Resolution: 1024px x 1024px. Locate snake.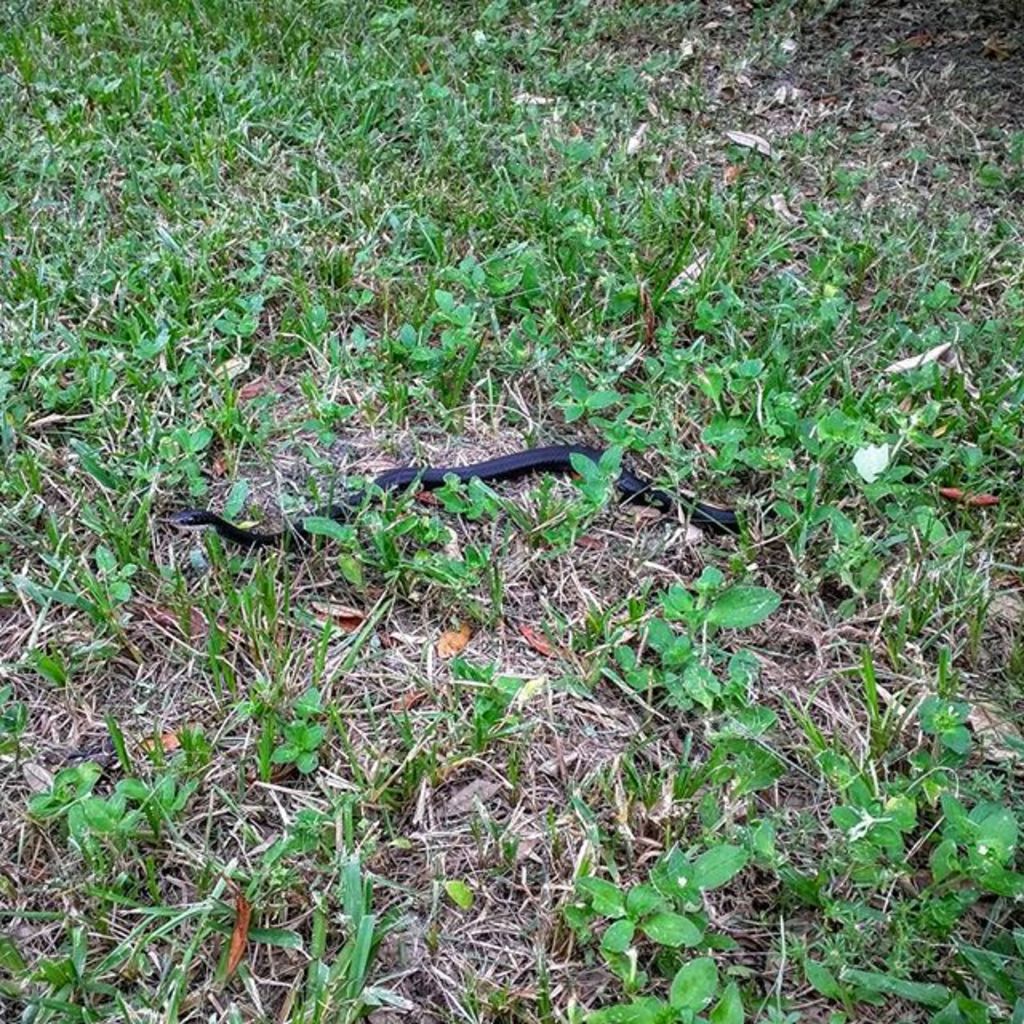
154 443 757 547.
